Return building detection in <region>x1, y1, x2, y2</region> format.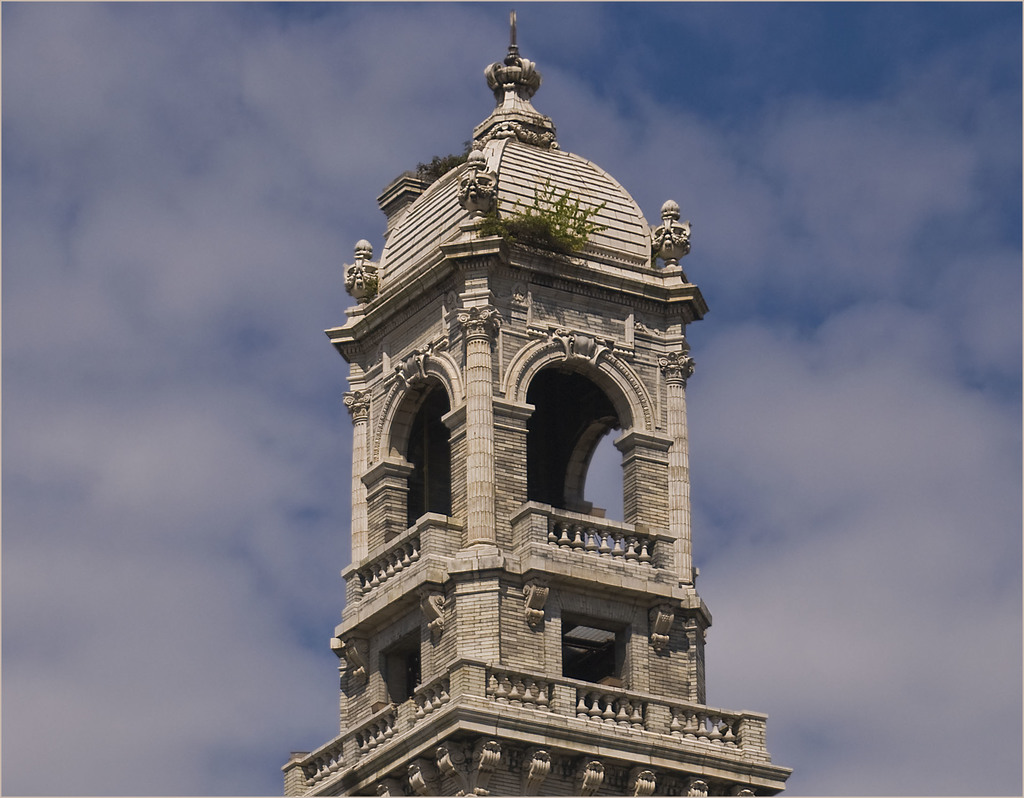
<region>280, 12, 796, 797</region>.
